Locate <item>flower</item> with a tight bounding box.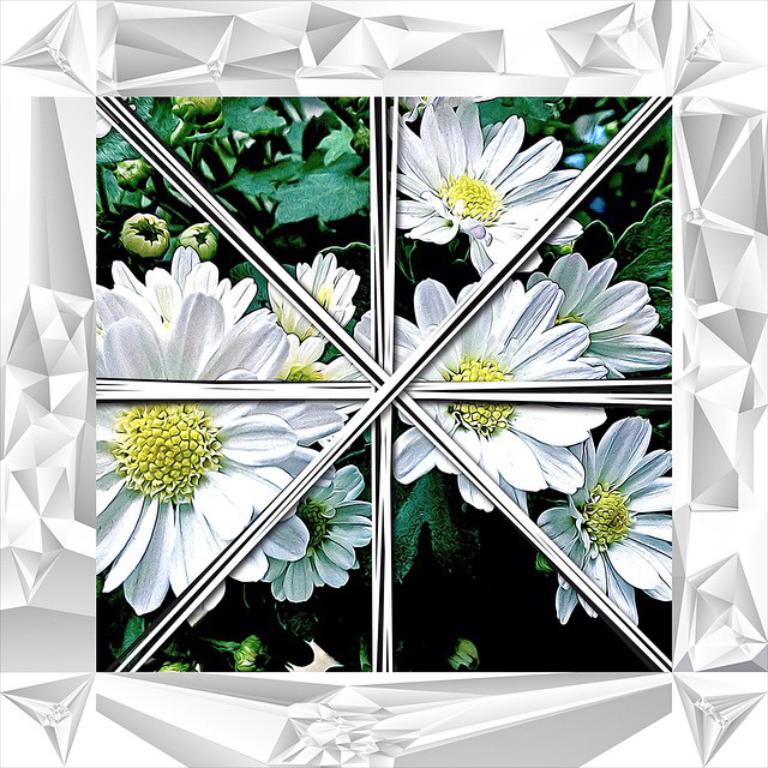
(348, 305, 367, 354).
